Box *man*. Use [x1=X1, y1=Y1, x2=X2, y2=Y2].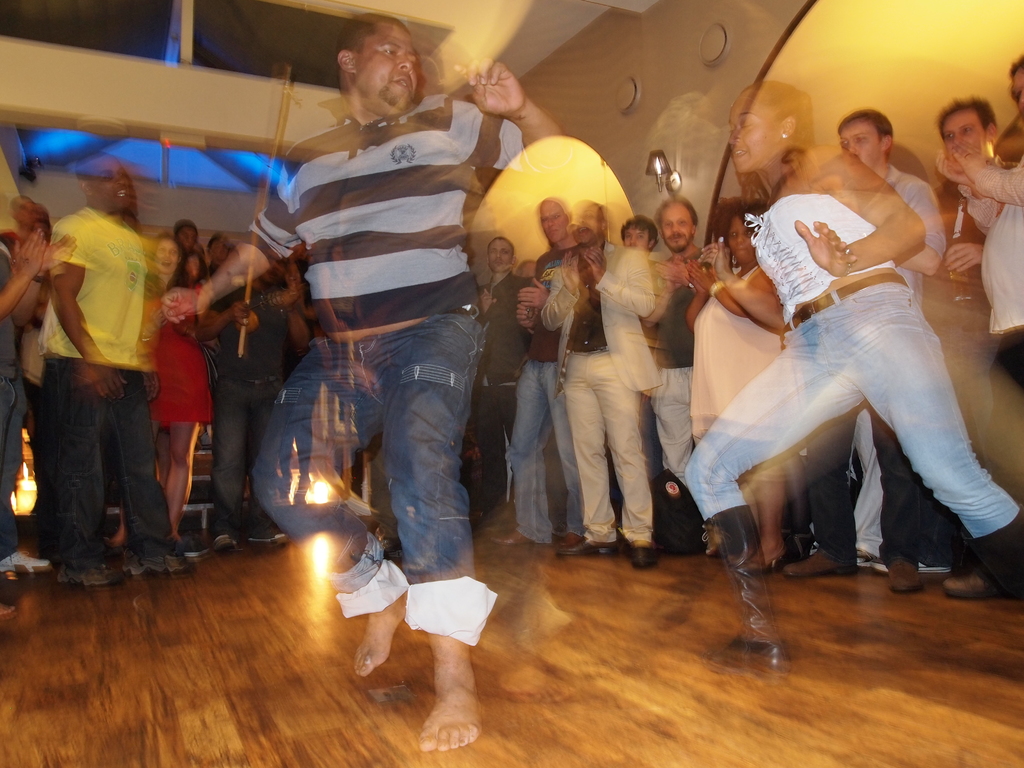
[x1=161, y1=15, x2=560, y2=748].
